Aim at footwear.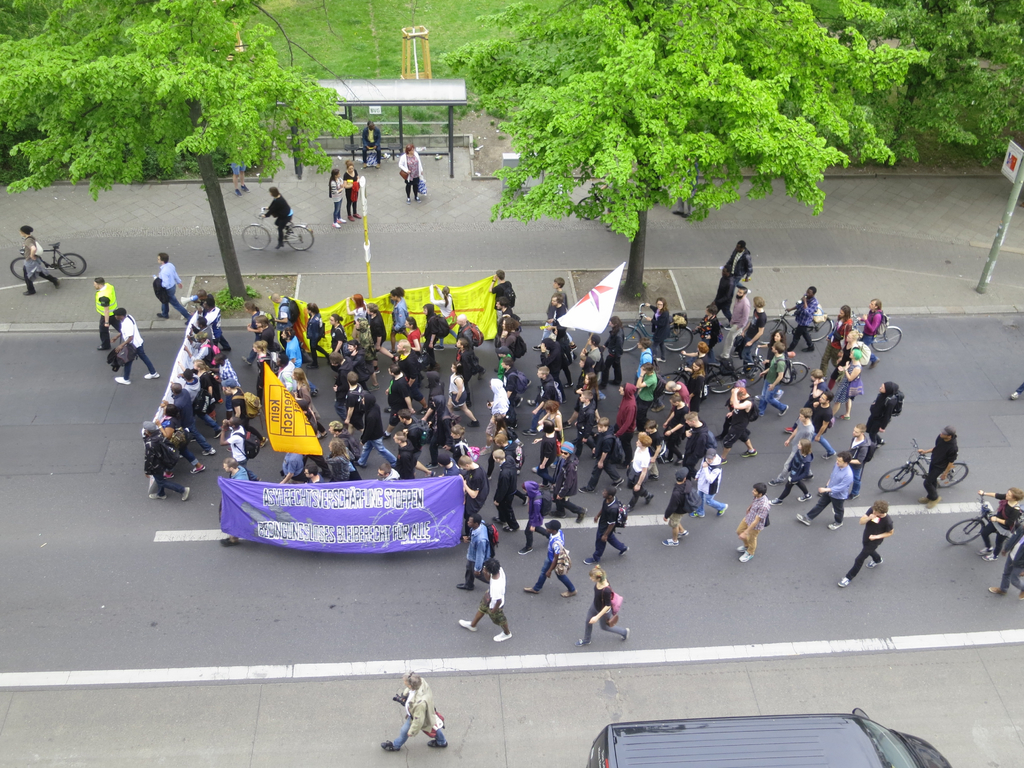
Aimed at region(529, 464, 538, 473).
